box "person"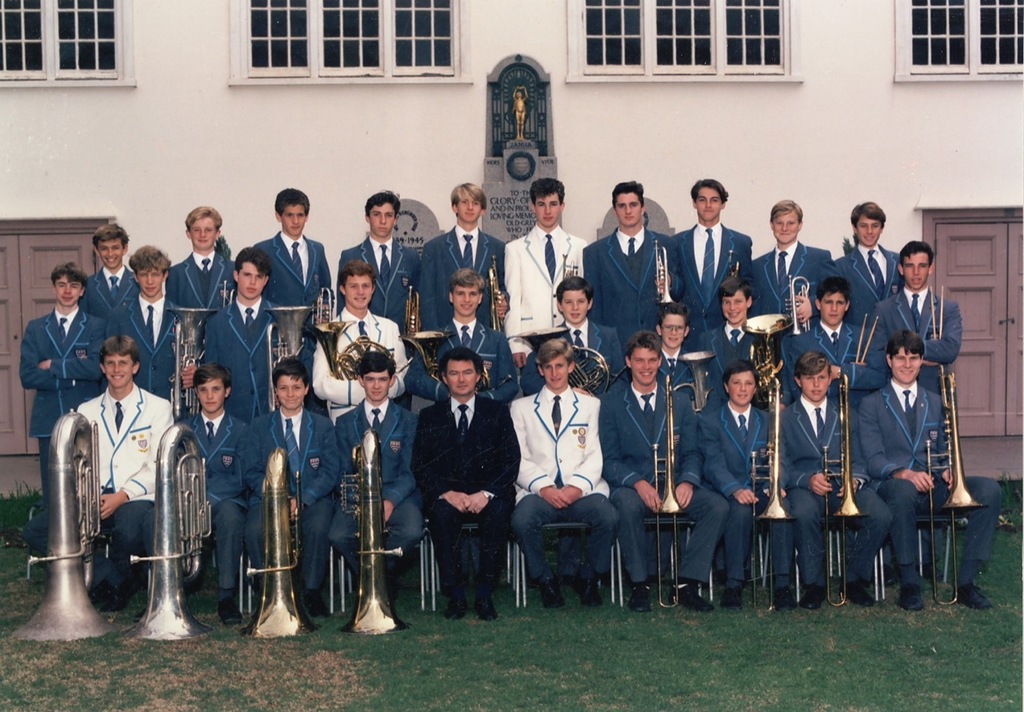
select_region(330, 349, 422, 606)
